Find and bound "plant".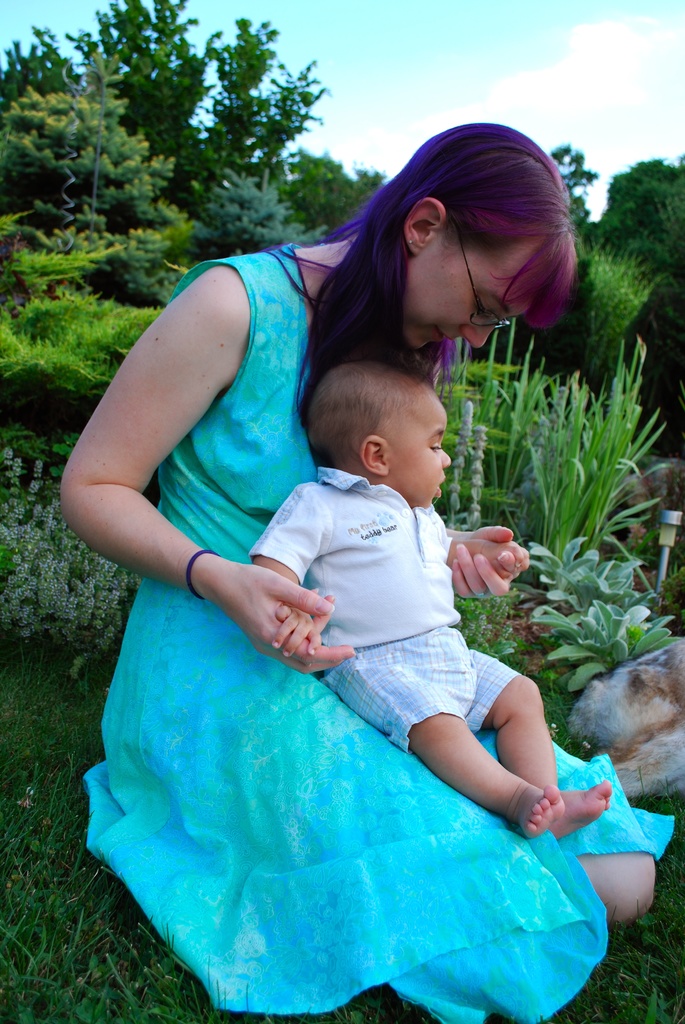
Bound: locate(10, 429, 160, 660).
